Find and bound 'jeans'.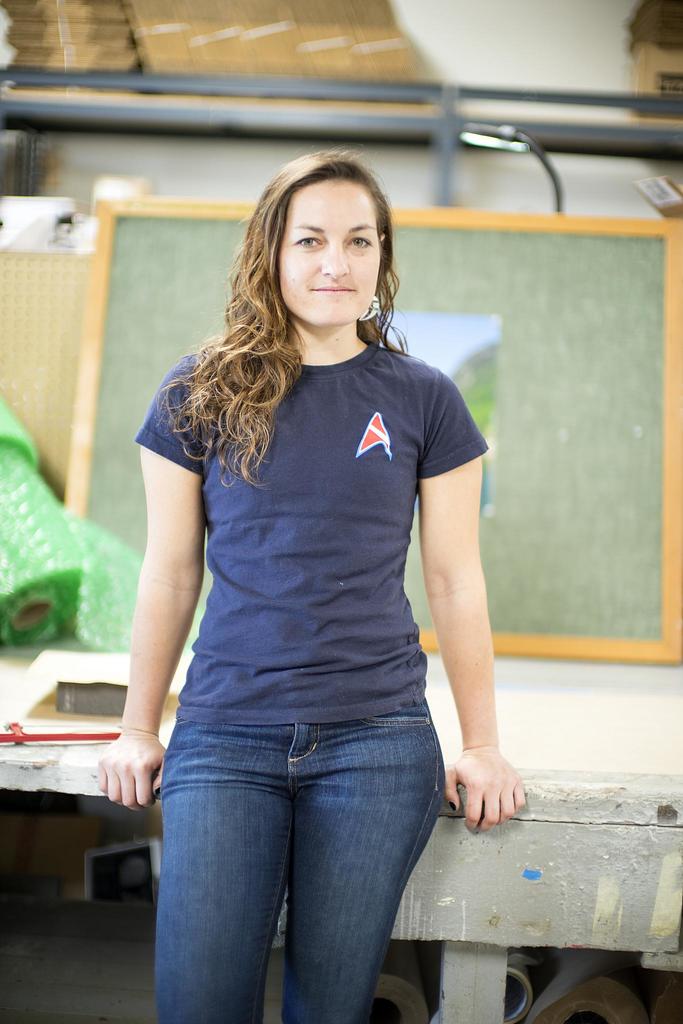
Bound: l=138, t=709, r=461, b=1017.
